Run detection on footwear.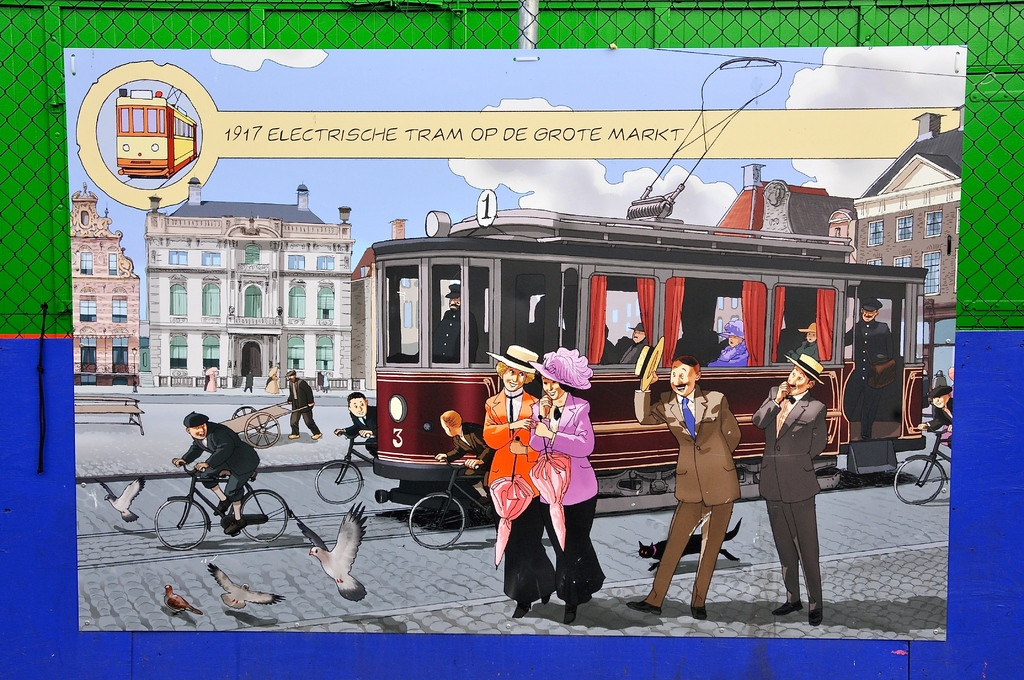
Result: bbox=[211, 498, 228, 516].
